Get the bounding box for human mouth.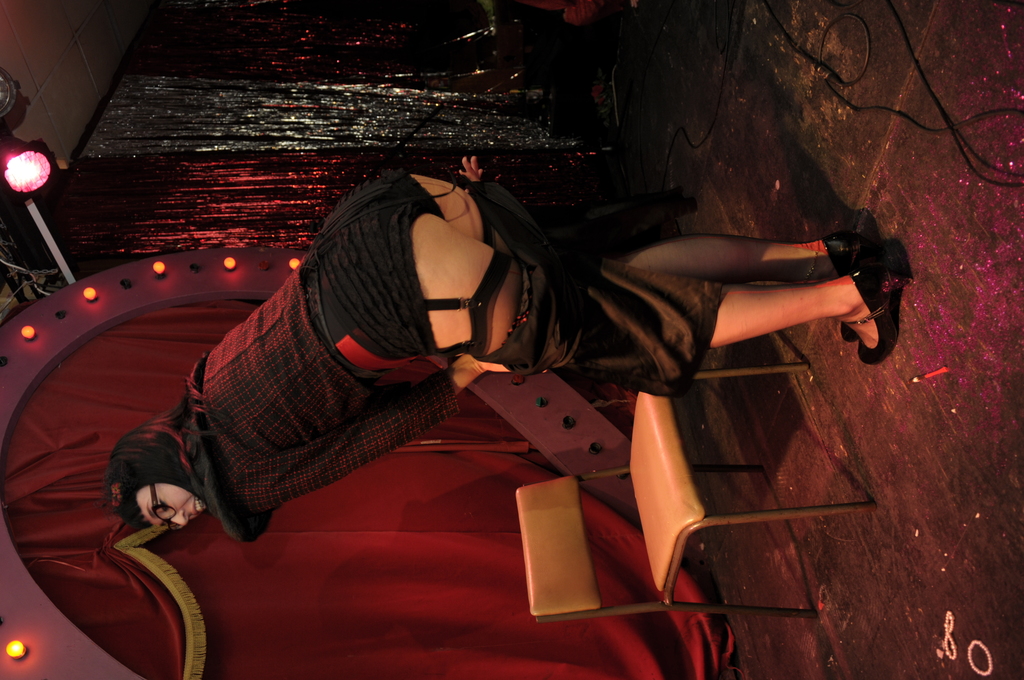
[left=193, top=499, right=201, bottom=511].
